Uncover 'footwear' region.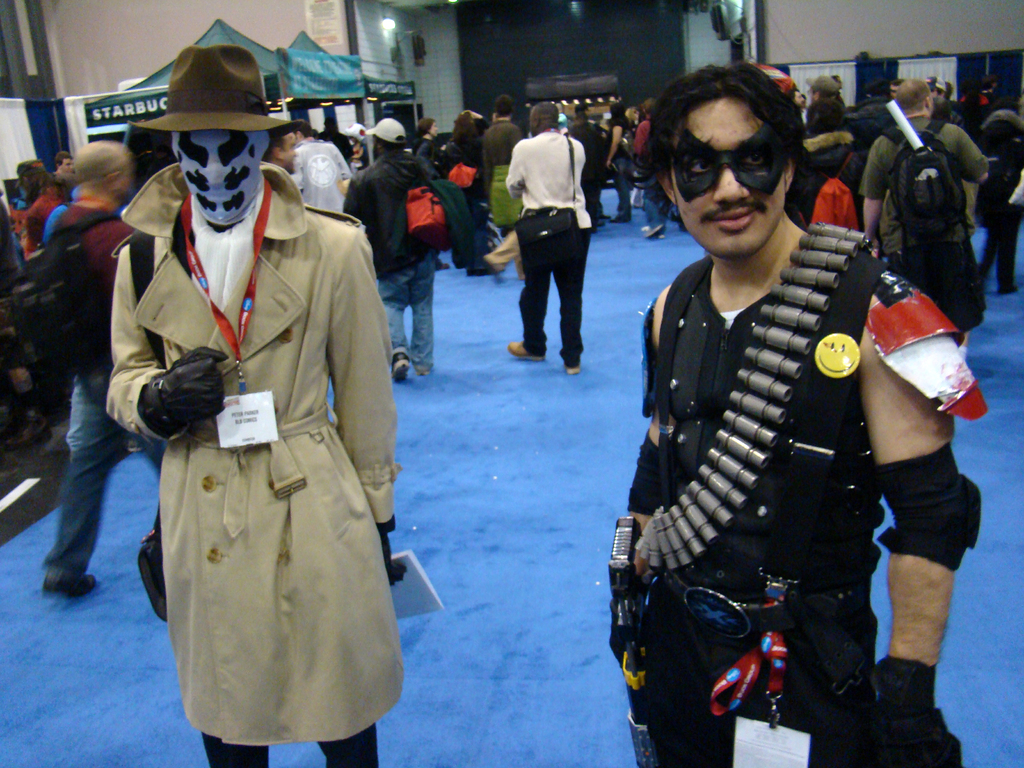
Uncovered: locate(563, 363, 578, 372).
